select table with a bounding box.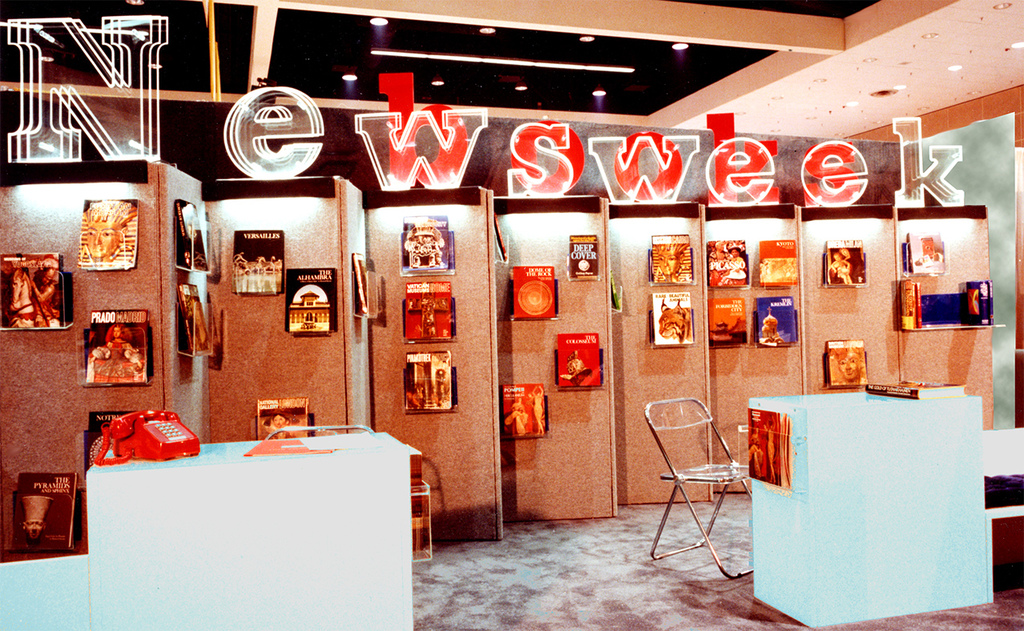
747/381/984/630.
